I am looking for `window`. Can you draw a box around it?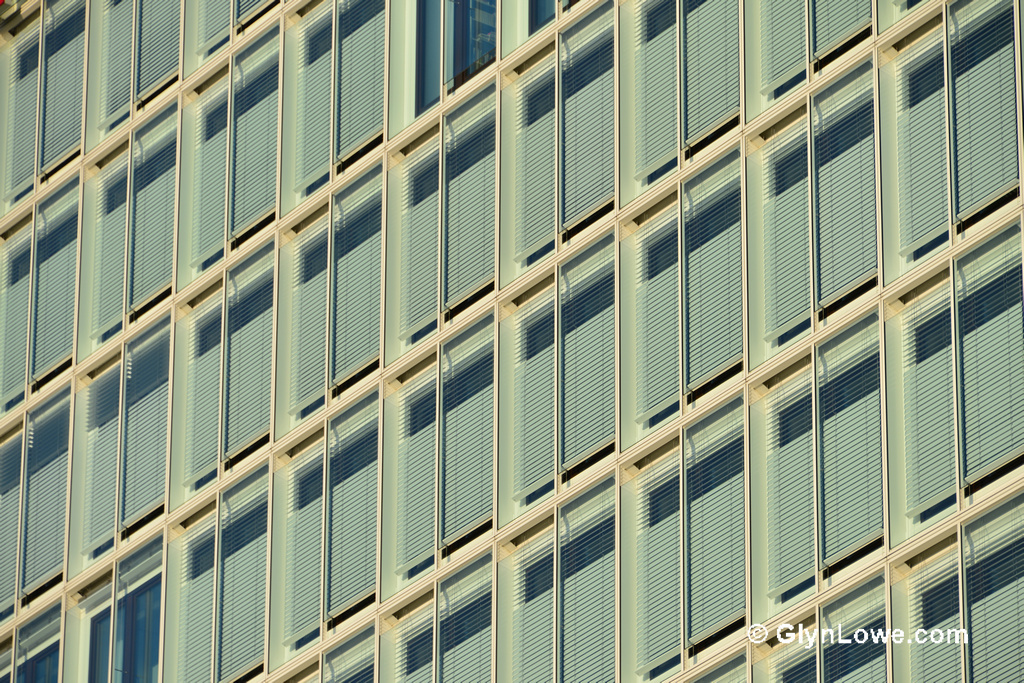
Sure, the bounding box is bbox=(0, 388, 67, 625).
